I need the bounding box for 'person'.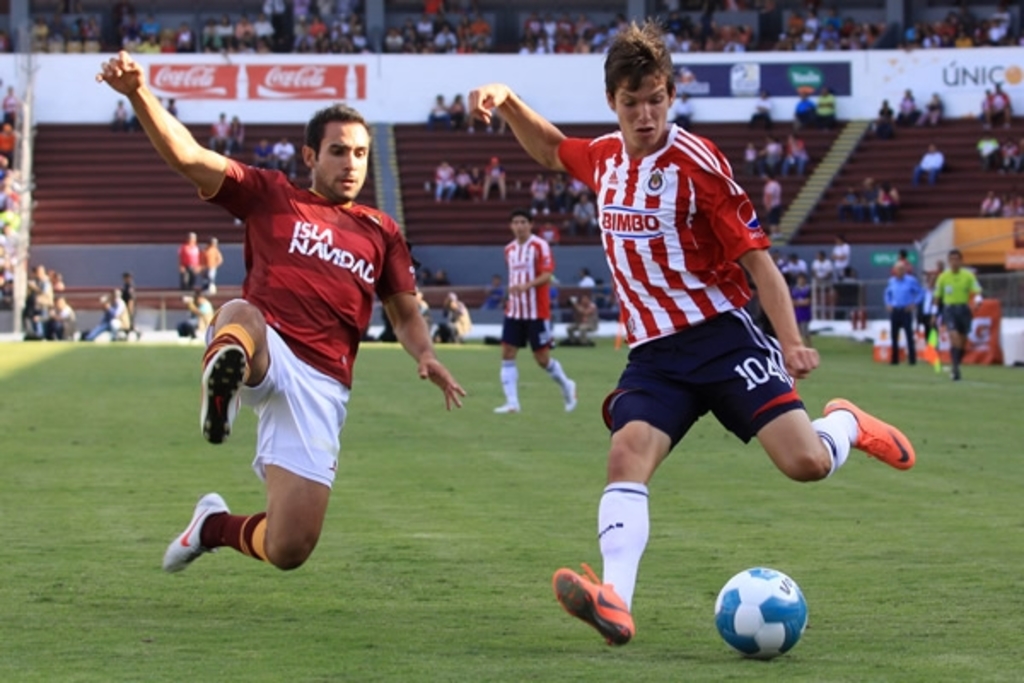
Here it is: bbox(113, 0, 290, 55).
